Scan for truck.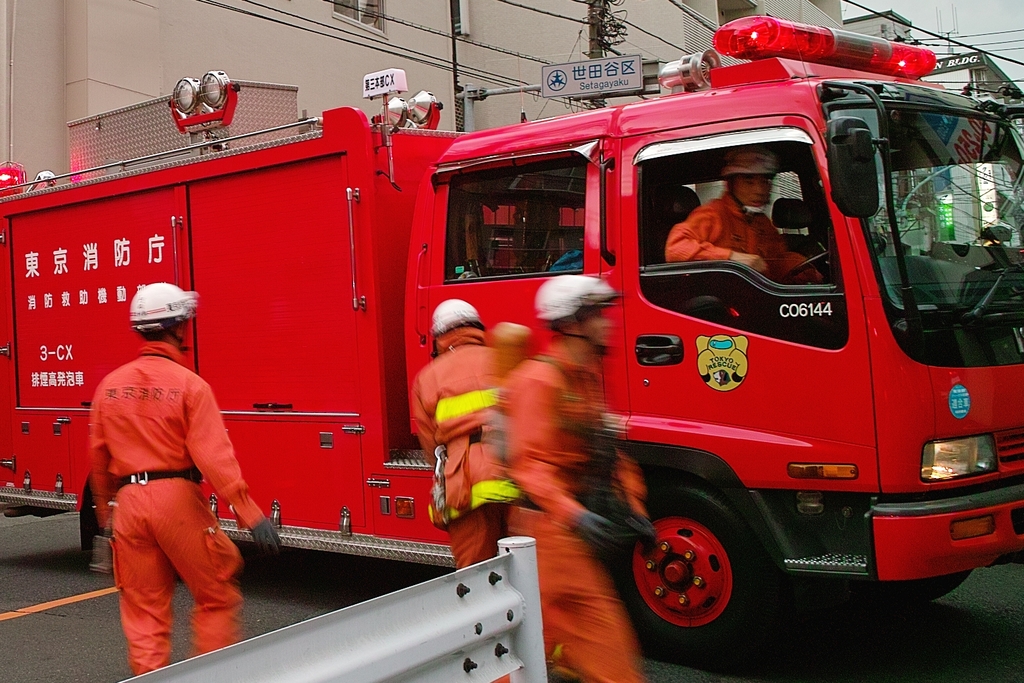
Scan result: <bbox>0, 16, 1023, 671</bbox>.
